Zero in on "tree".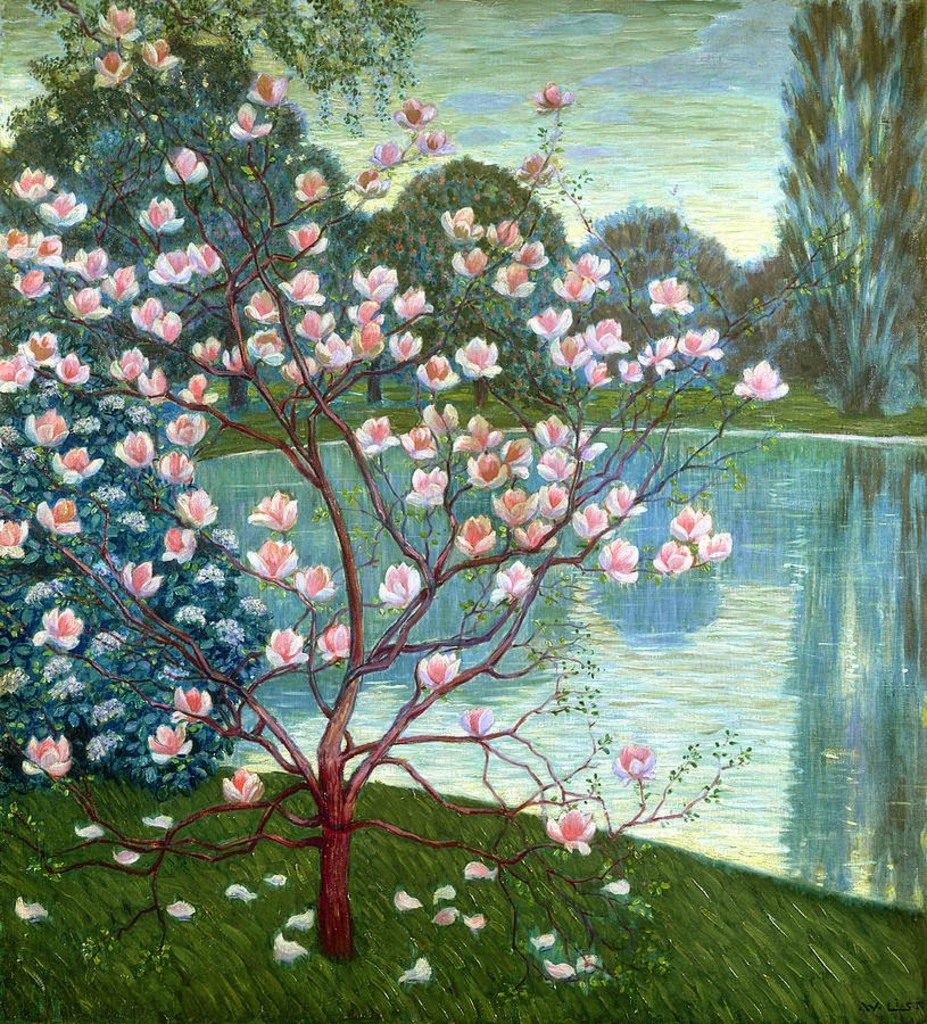
Zeroed in: crop(743, 0, 926, 424).
